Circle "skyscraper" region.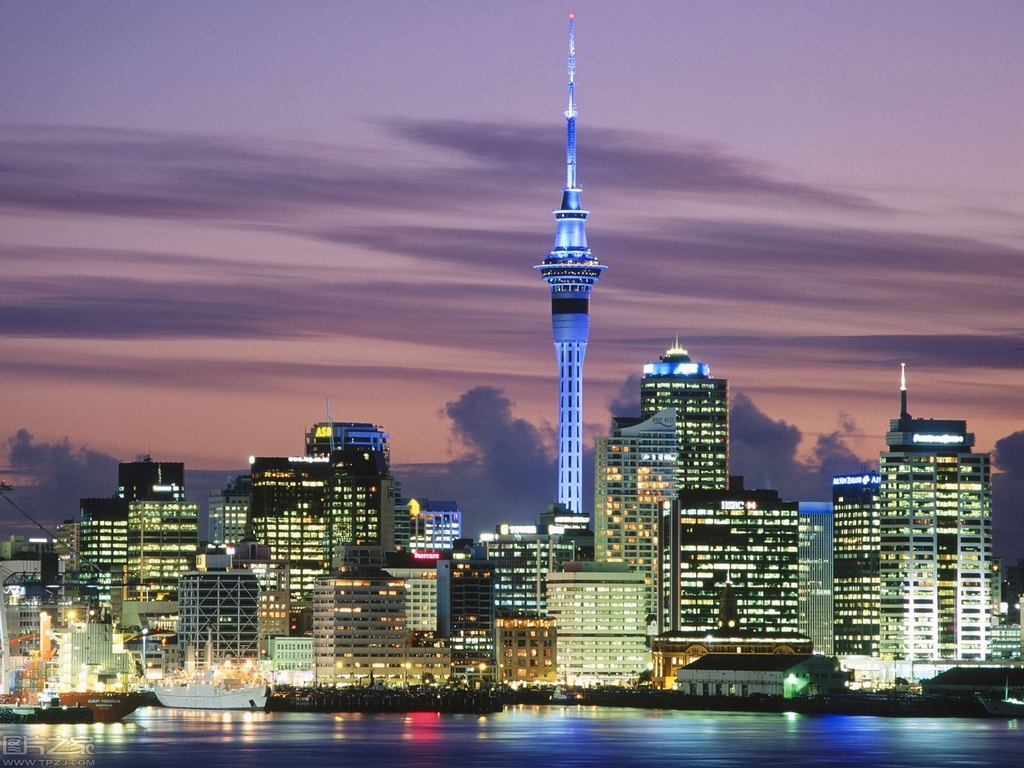
Region: select_region(883, 421, 976, 467).
